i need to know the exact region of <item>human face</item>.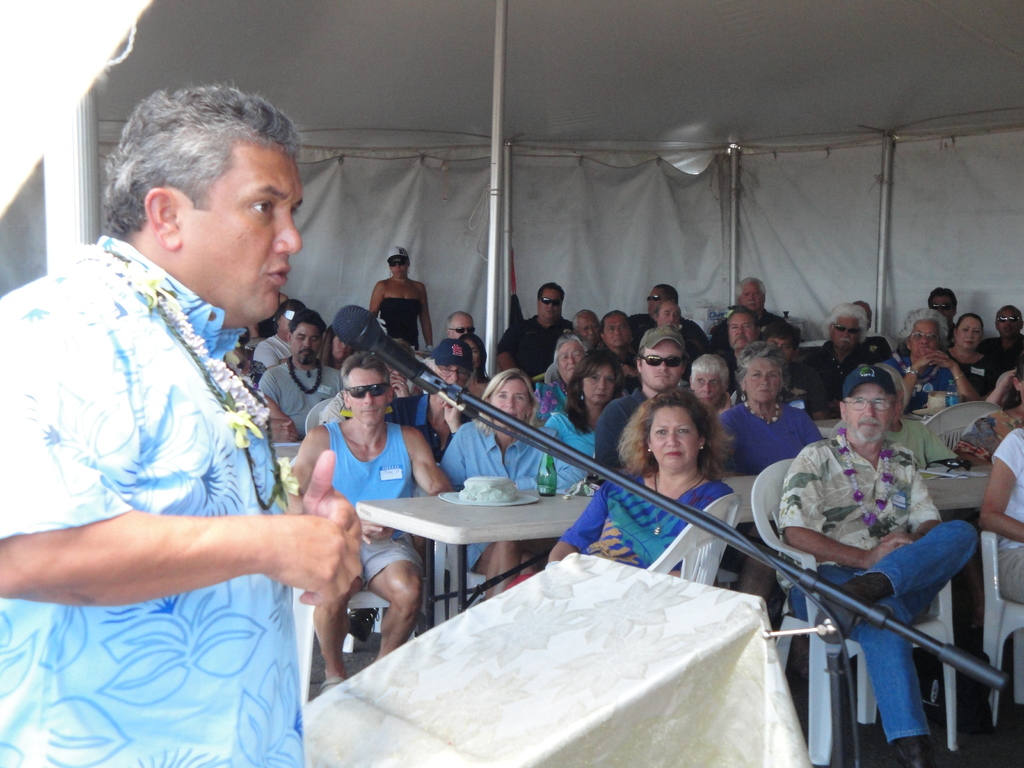
Region: <box>650,409,695,471</box>.
